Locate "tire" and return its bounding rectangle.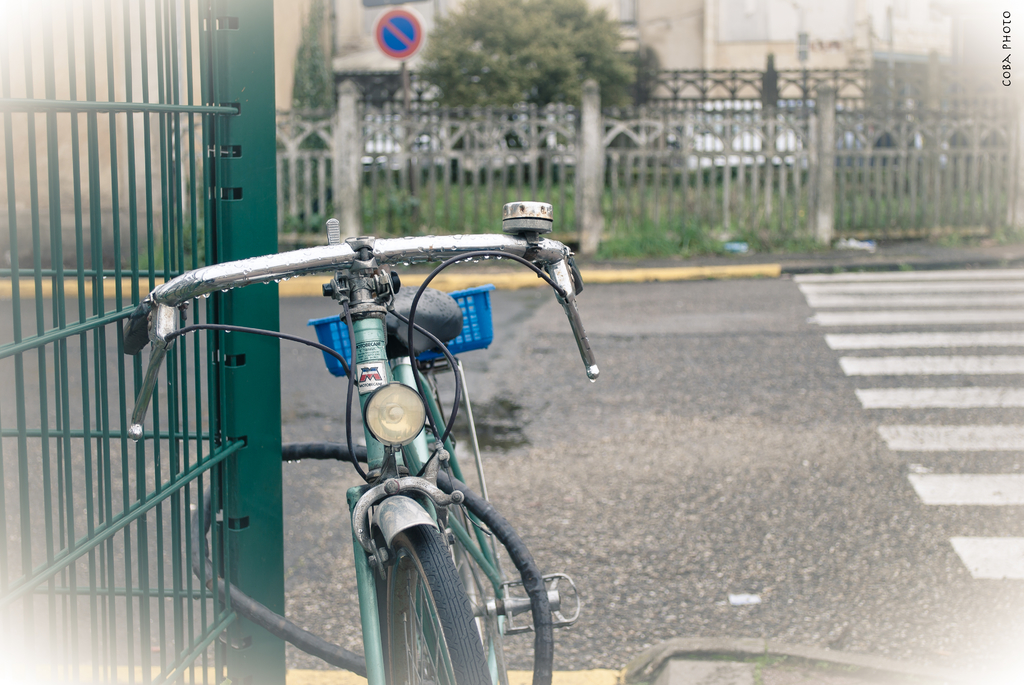
bbox=[374, 516, 497, 684].
